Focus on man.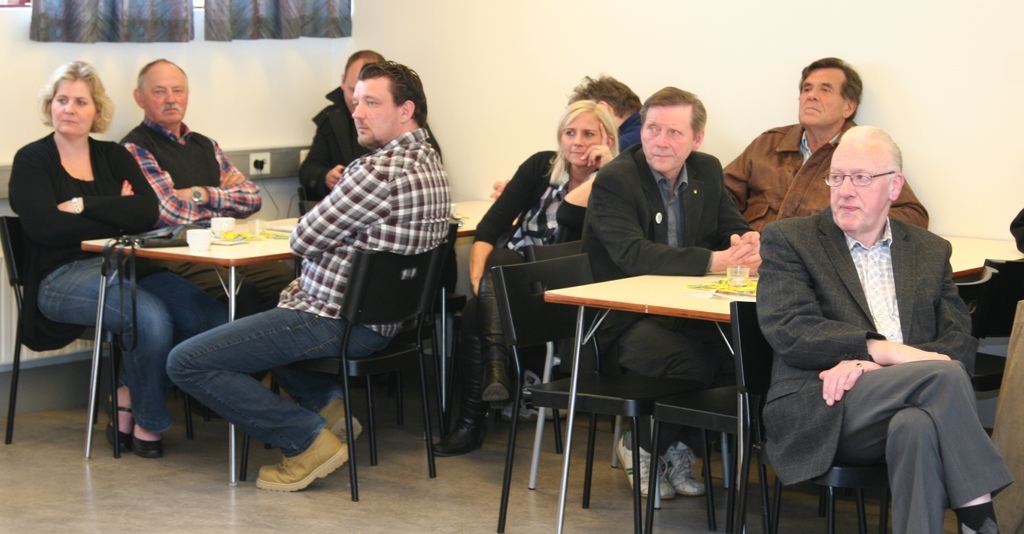
Focused at {"x1": 164, "y1": 59, "x2": 454, "y2": 492}.
